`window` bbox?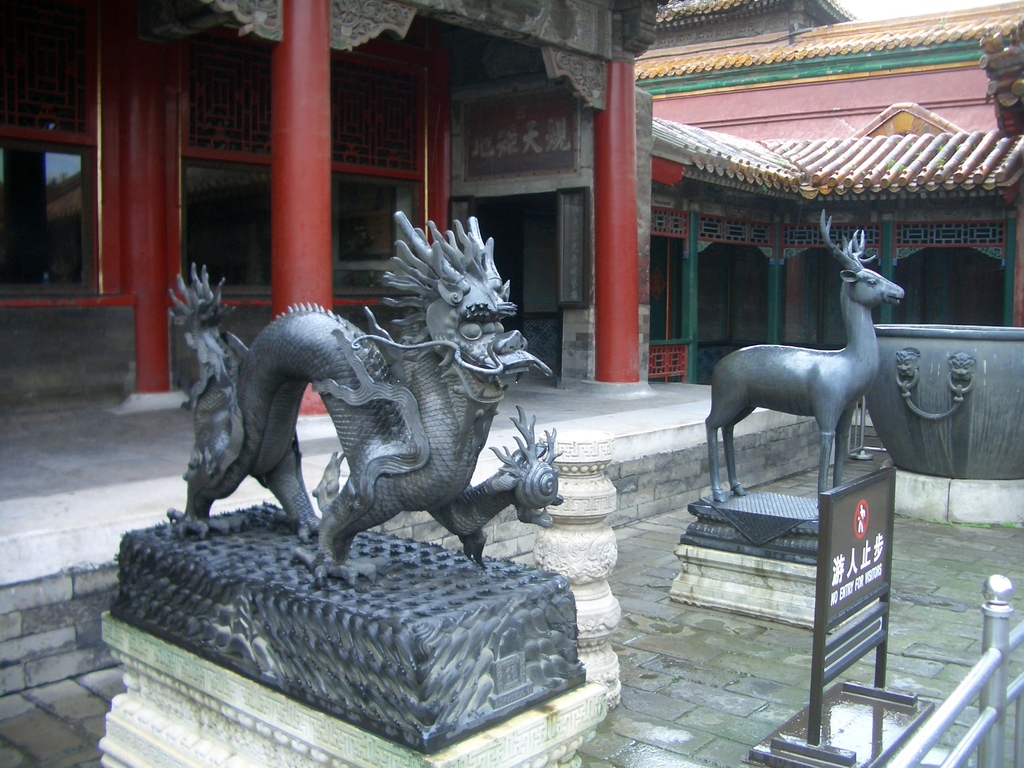
[left=15, top=136, right=85, bottom=274]
